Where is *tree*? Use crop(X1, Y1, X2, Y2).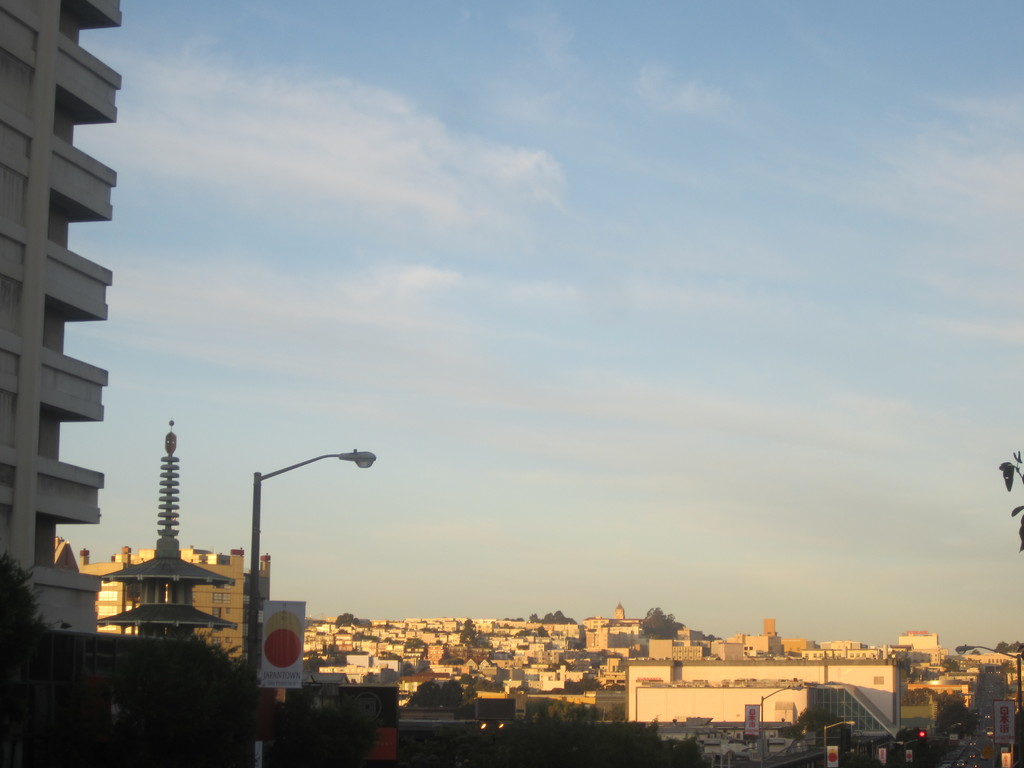
crop(470, 673, 506, 692).
